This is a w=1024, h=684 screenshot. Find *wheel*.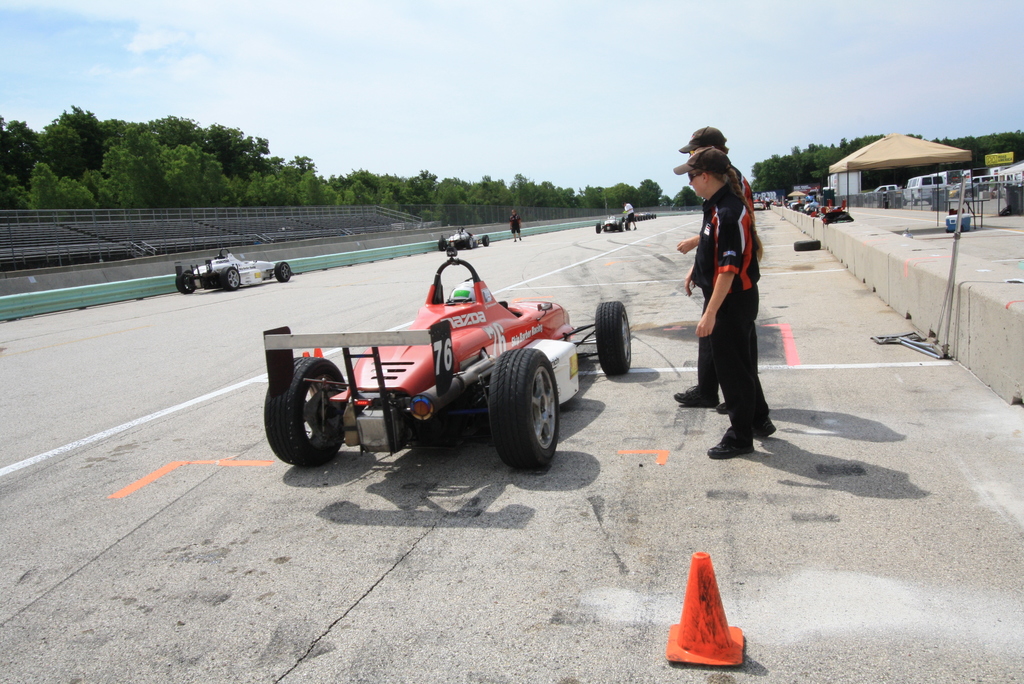
Bounding box: BBox(269, 357, 348, 464).
